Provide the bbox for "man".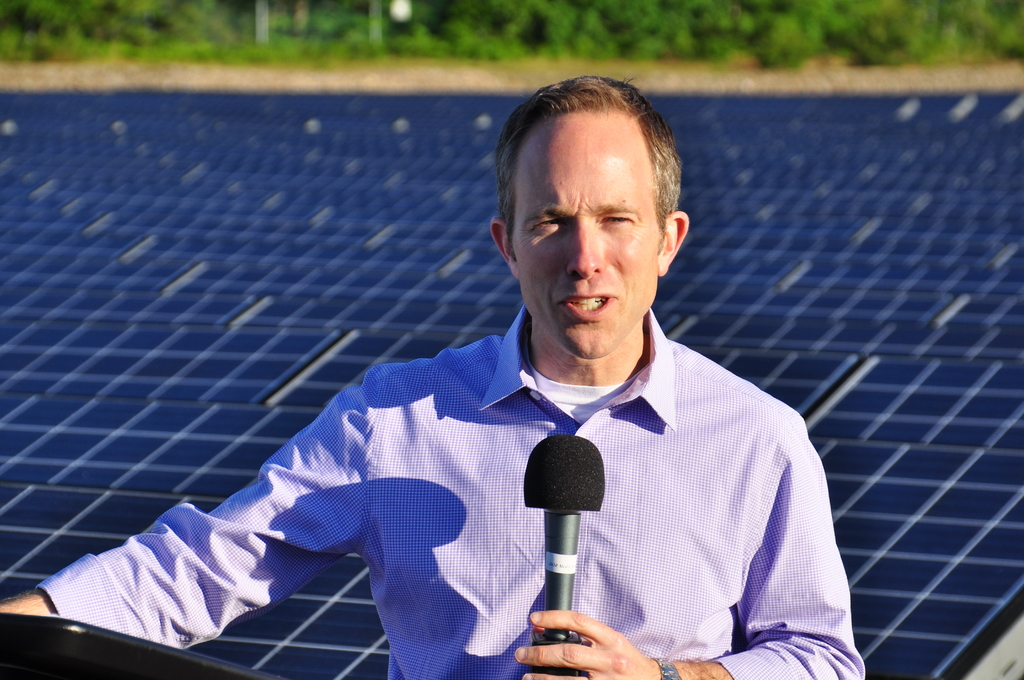
(x1=0, y1=74, x2=868, y2=679).
